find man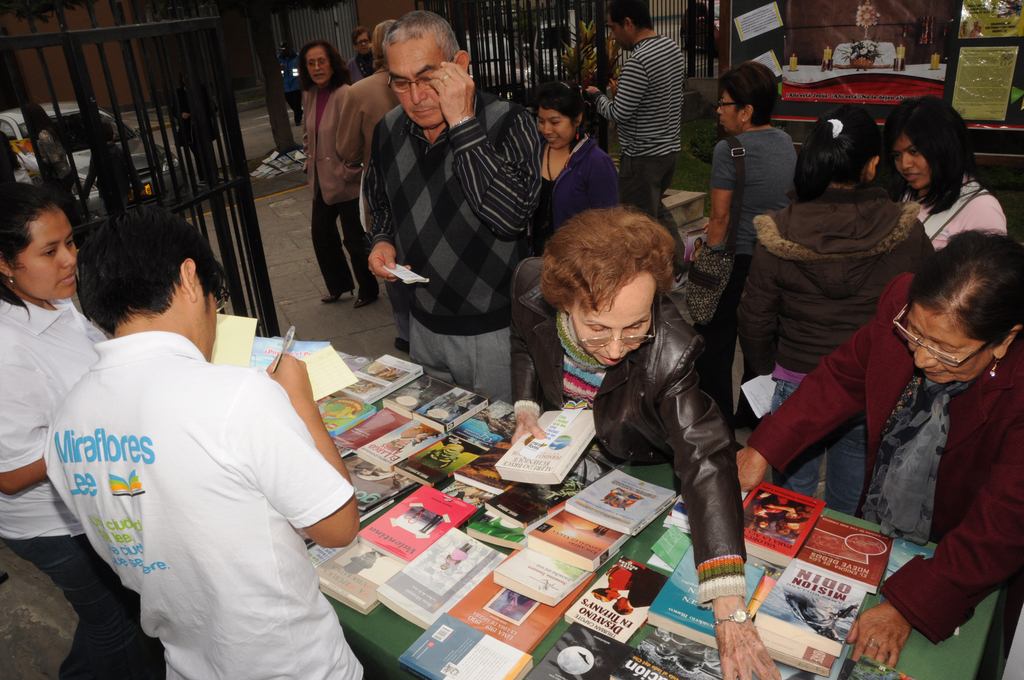
[585, 0, 687, 275]
